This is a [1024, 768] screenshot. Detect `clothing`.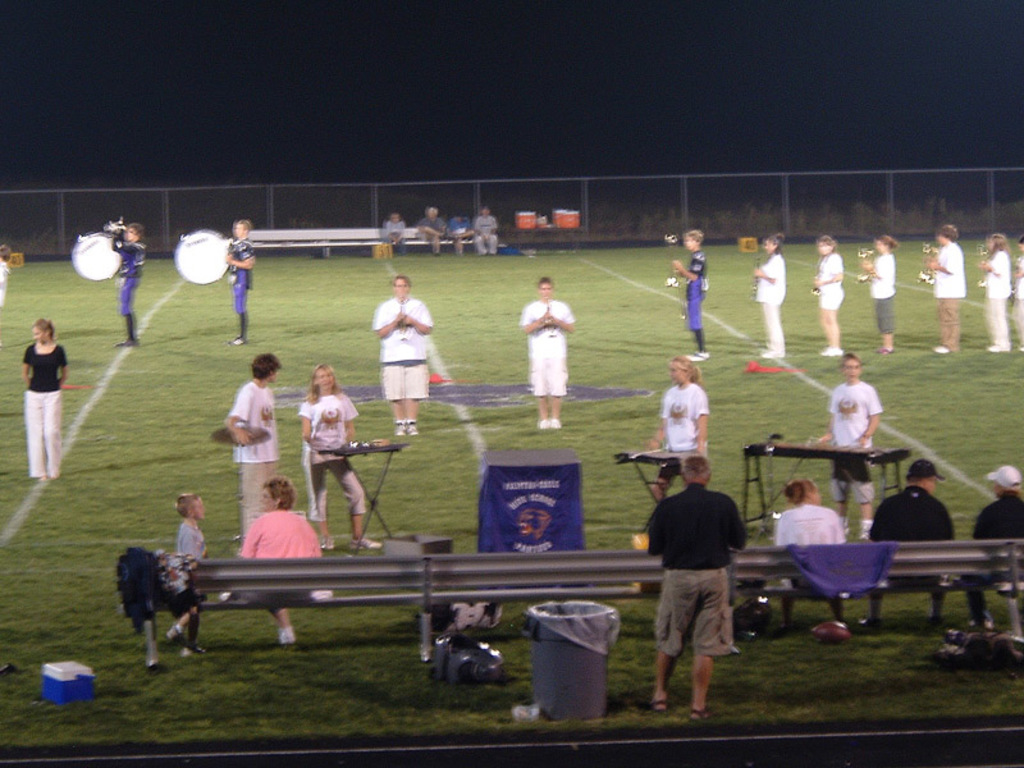
pyautogui.locateOnScreen(815, 255, 845, 312).
